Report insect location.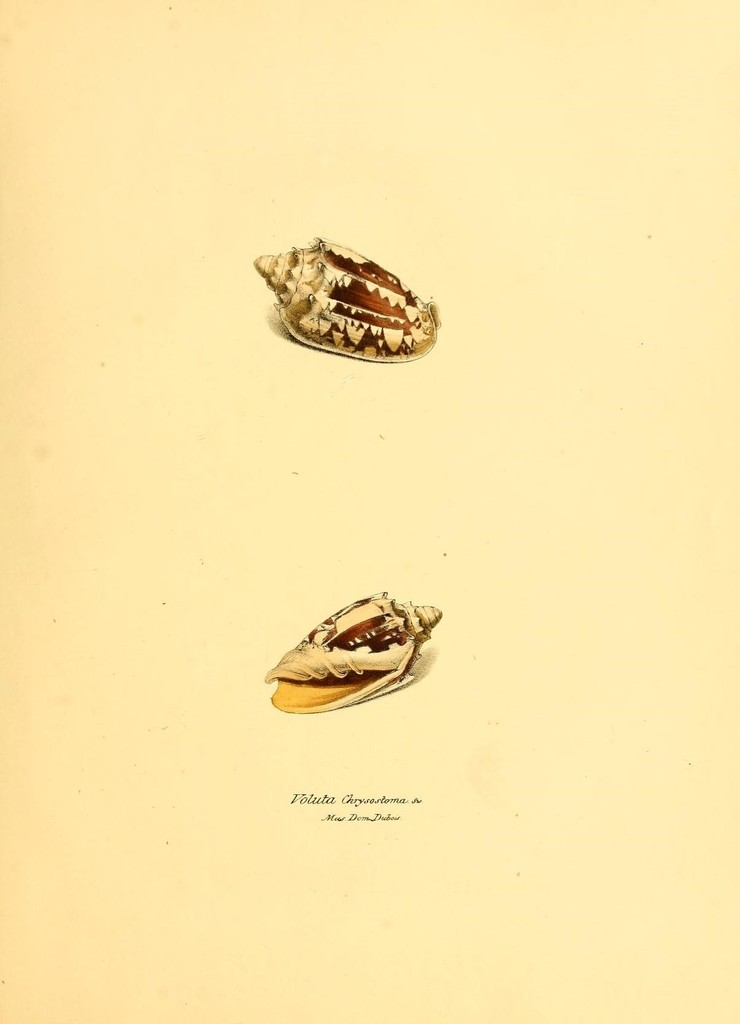
Report: Rect(266, 594, 441, 715).
